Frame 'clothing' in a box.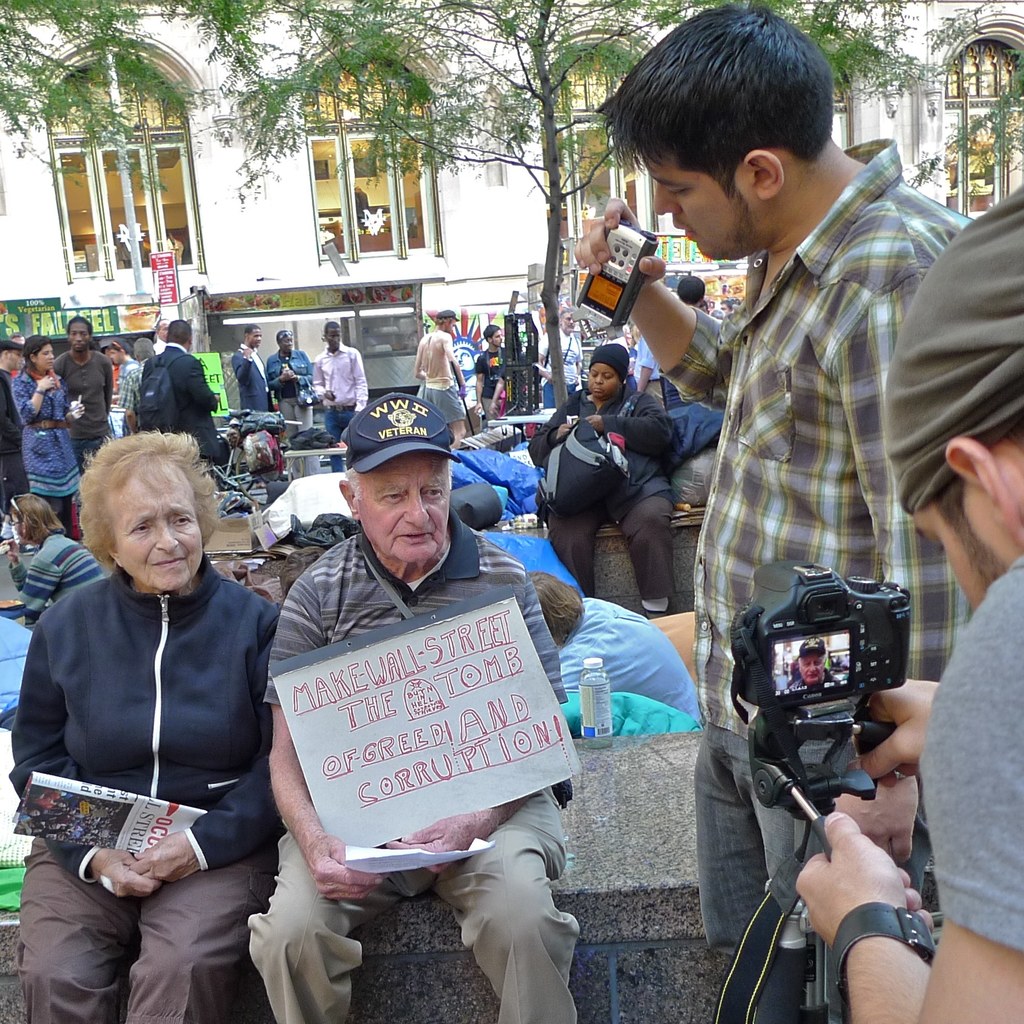
<box>547,583,717,766</box>.
